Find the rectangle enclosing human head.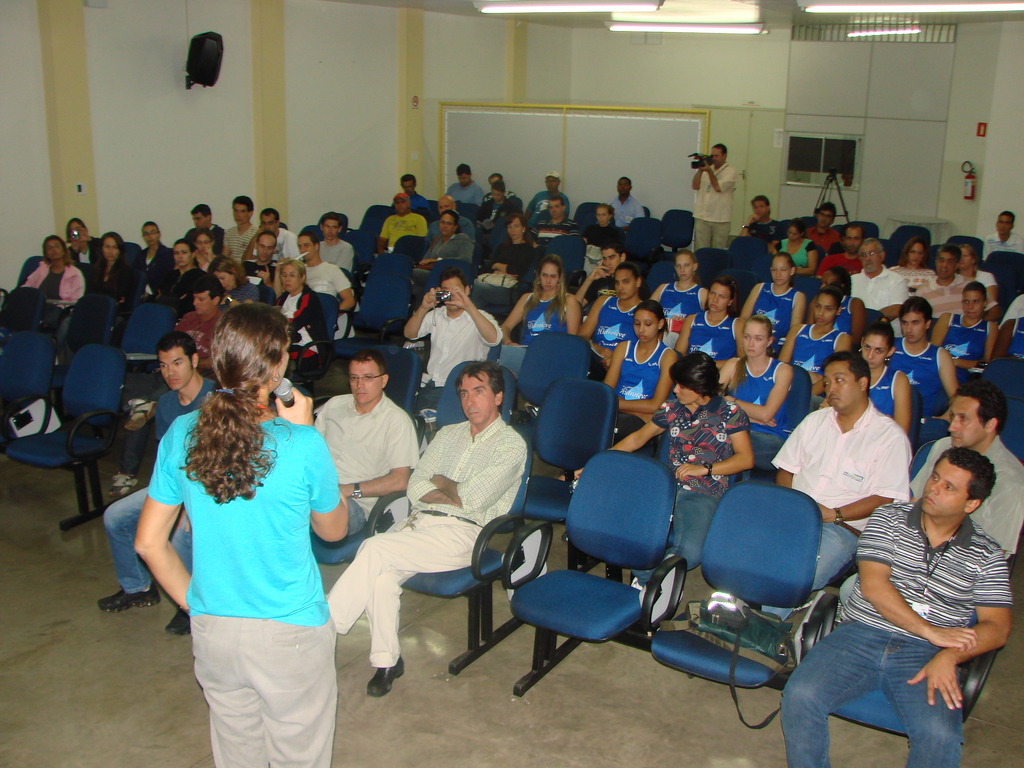
(845, 223, 863, 255).
